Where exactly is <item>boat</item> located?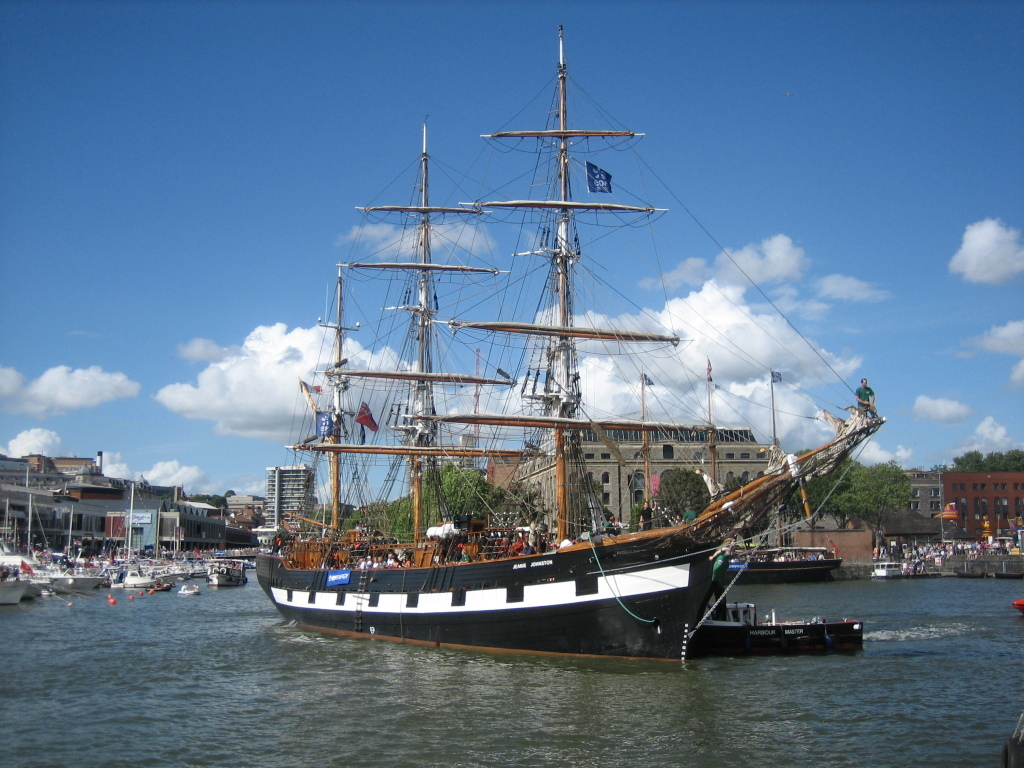
Its bounding box is <bbox>684, 582, 870, 658</bbox>.
